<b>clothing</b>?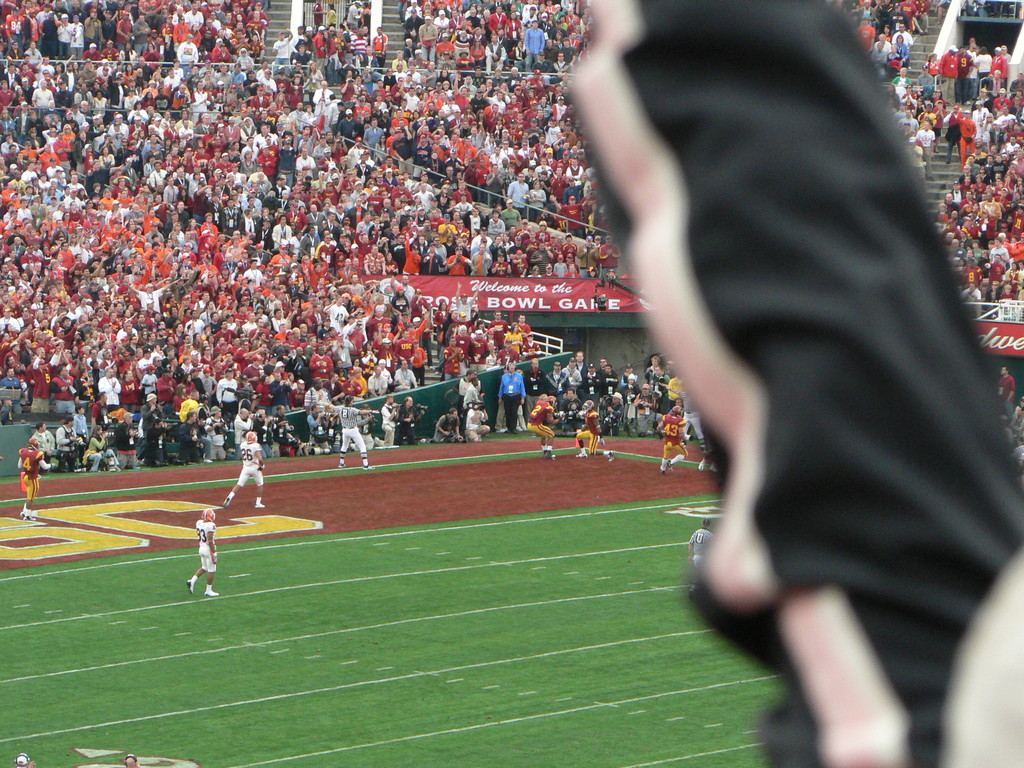
region(234, 442, 266, 488)
